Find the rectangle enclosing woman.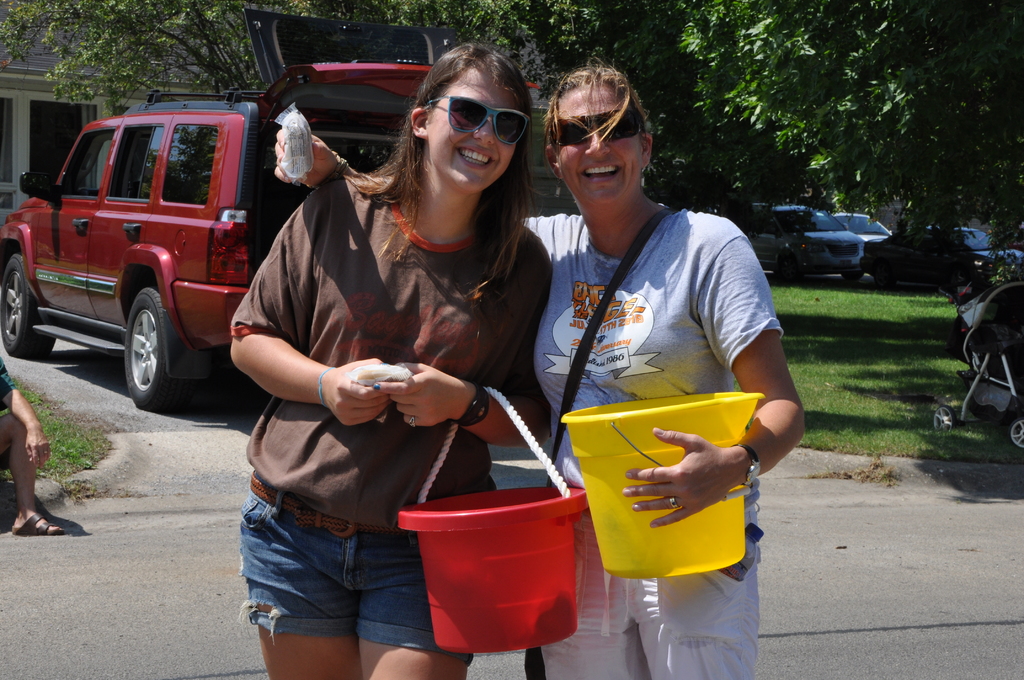
region(225, 44, 556, 679).
